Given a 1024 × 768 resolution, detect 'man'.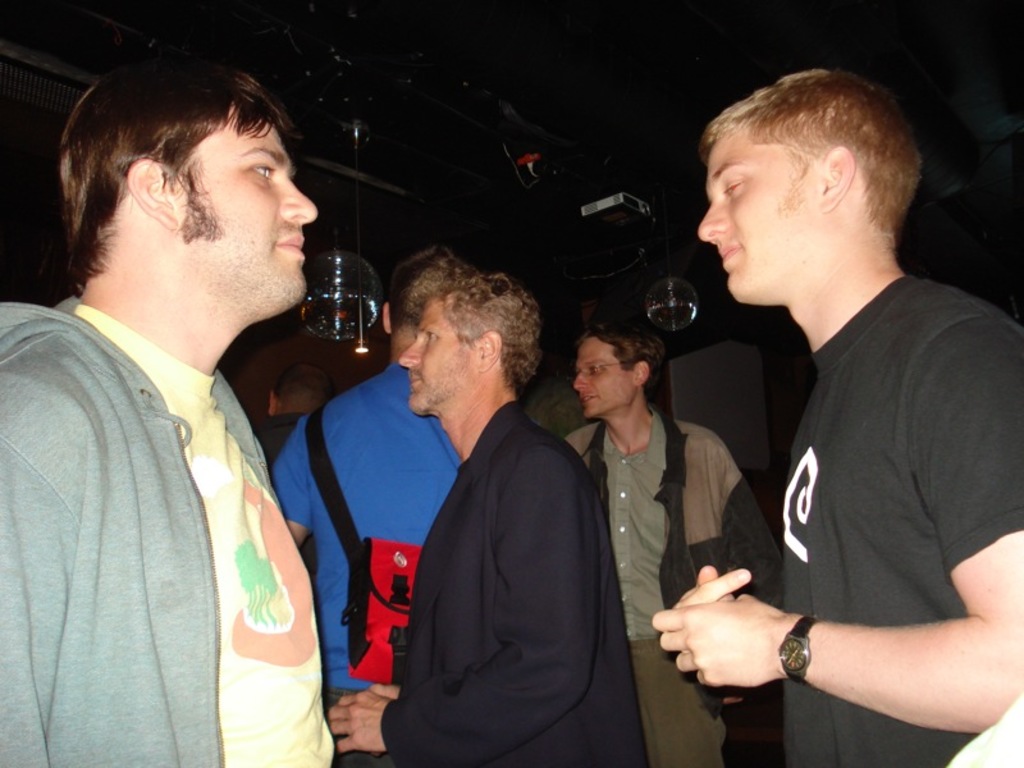
bbox=(566, 325, 783, 767).
